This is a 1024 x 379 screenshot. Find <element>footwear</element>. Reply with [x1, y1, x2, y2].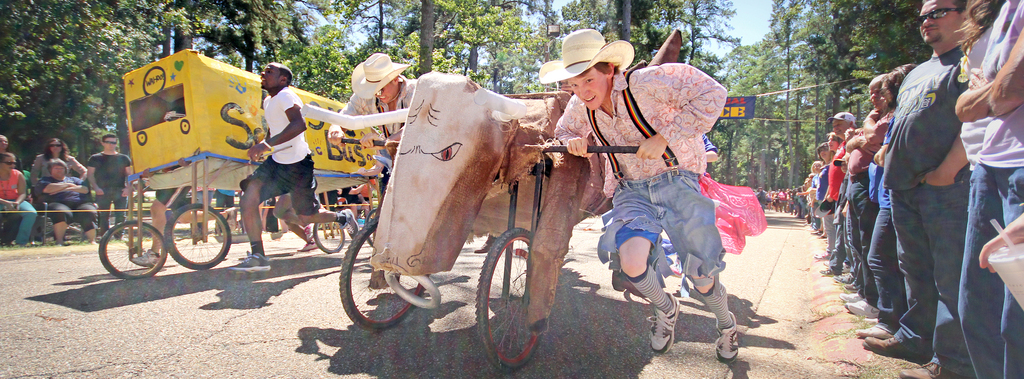
[292, 236, 324, 255].
